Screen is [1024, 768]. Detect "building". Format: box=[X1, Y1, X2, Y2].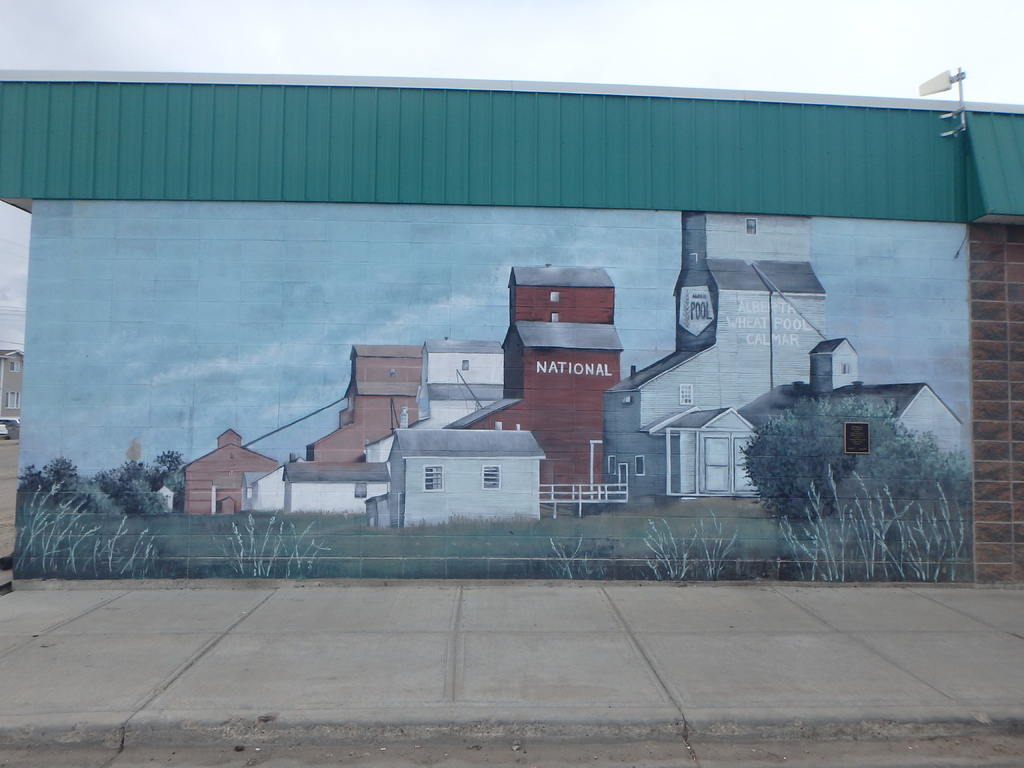
box=[416, 342, 498, 422].
